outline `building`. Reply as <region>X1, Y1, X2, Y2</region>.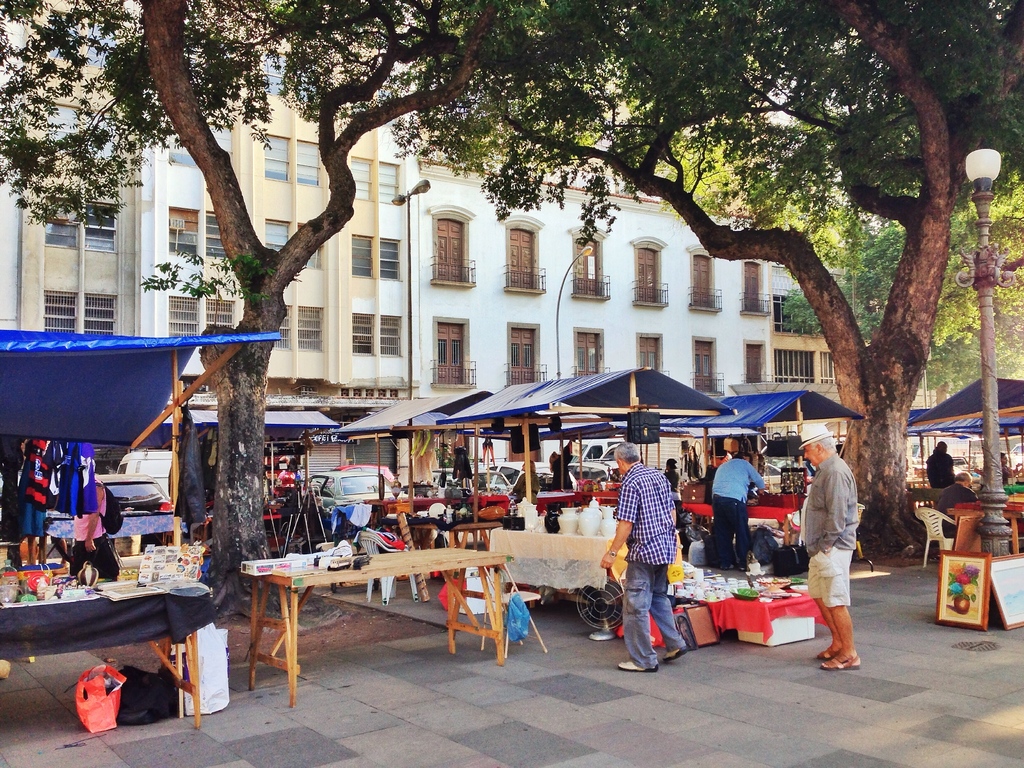
<region>413, 154, 794, 508</region>.
